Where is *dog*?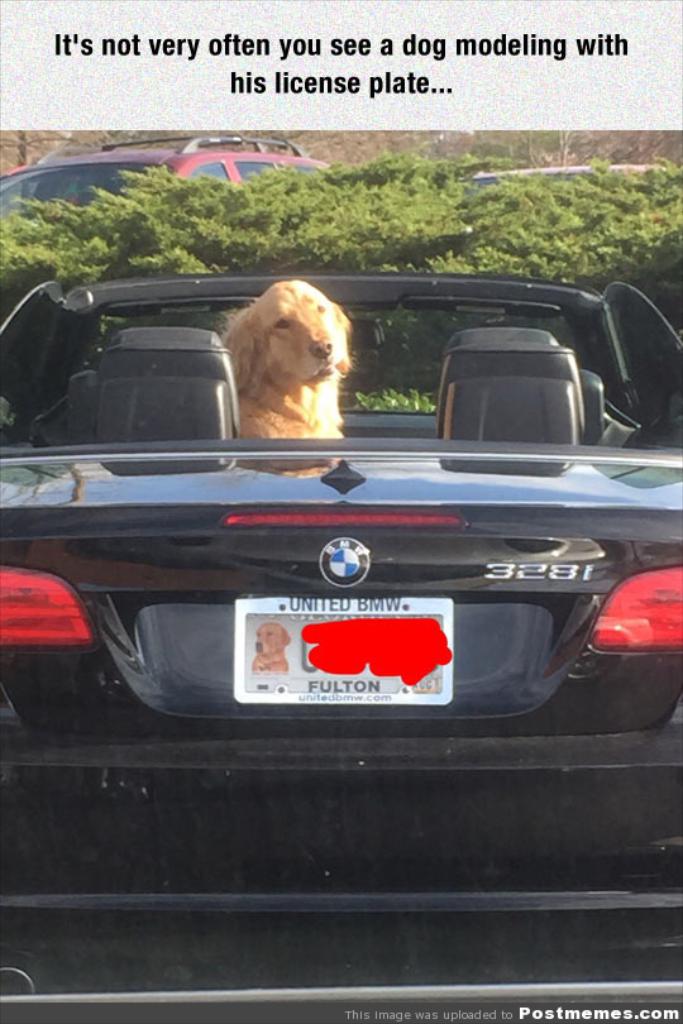
(x1=254, y1=621, x2=290, y2=670).
